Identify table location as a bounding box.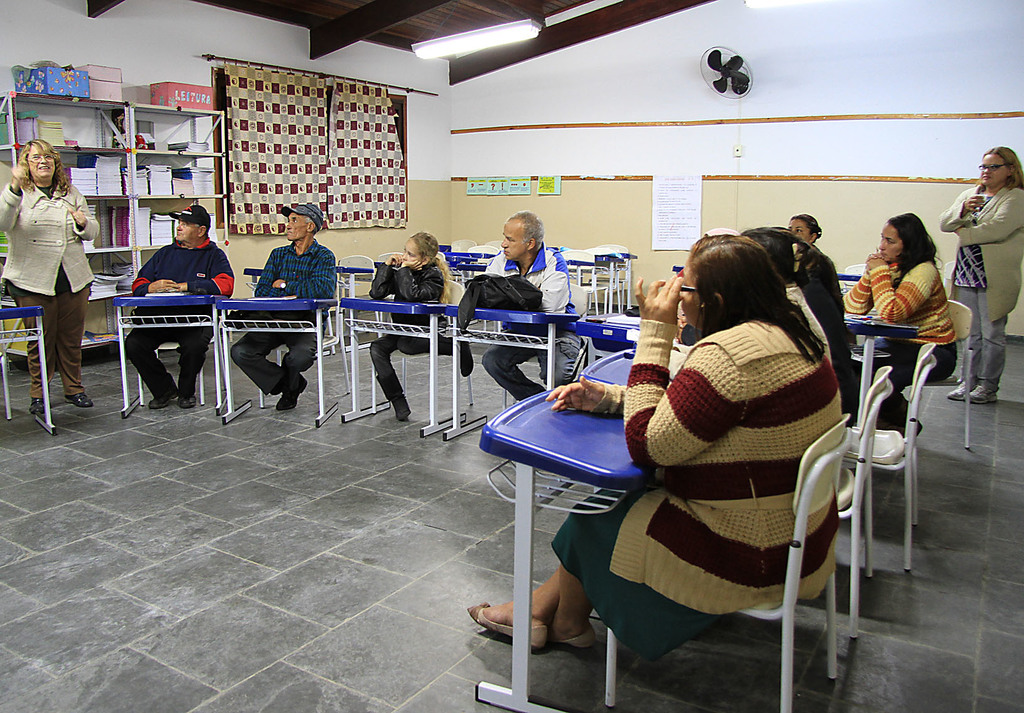
<box>237,266,264,290</box>.
